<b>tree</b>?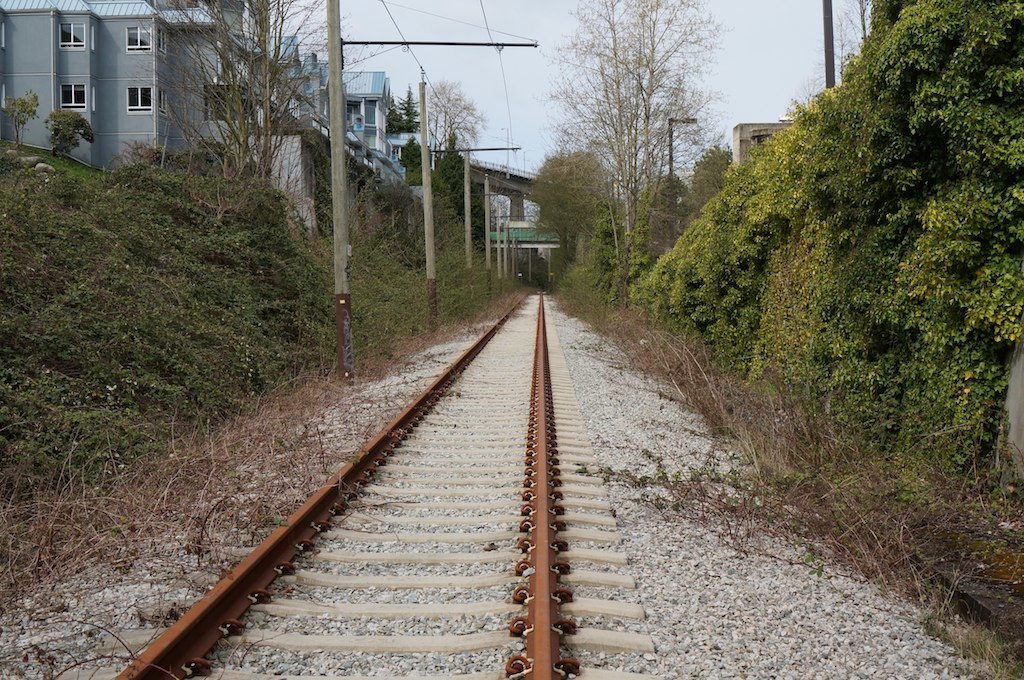
bbox=(543, 0, 733, 307)
